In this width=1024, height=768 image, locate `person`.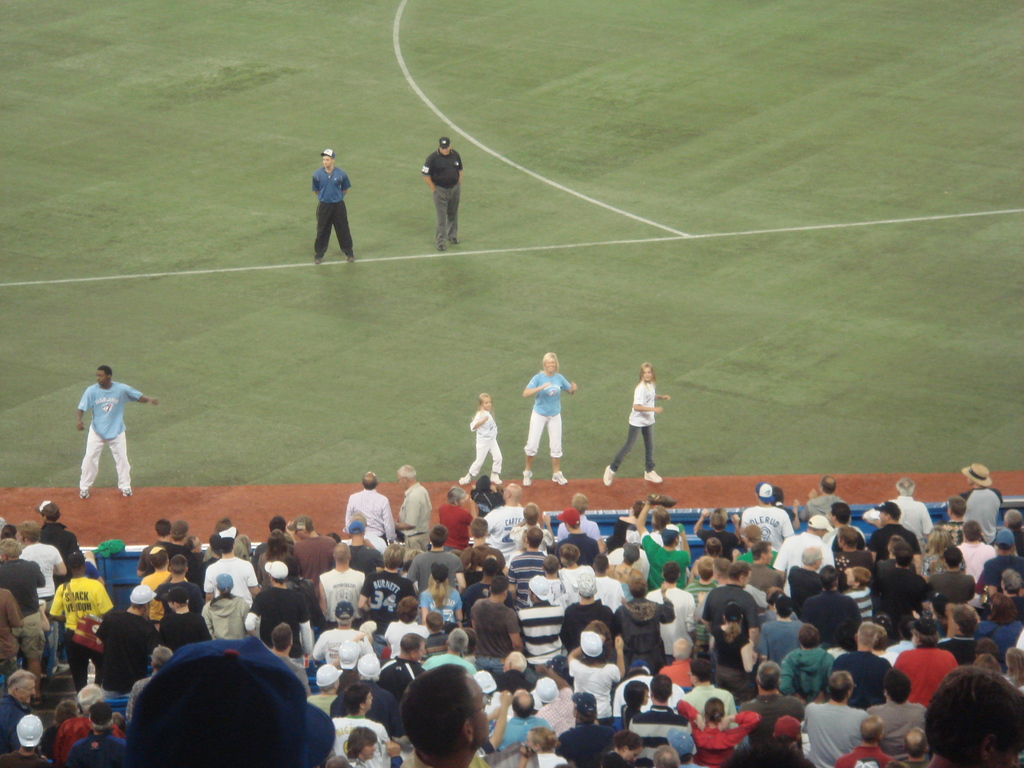
Bounding box: box(425, 140, 463, 246).
